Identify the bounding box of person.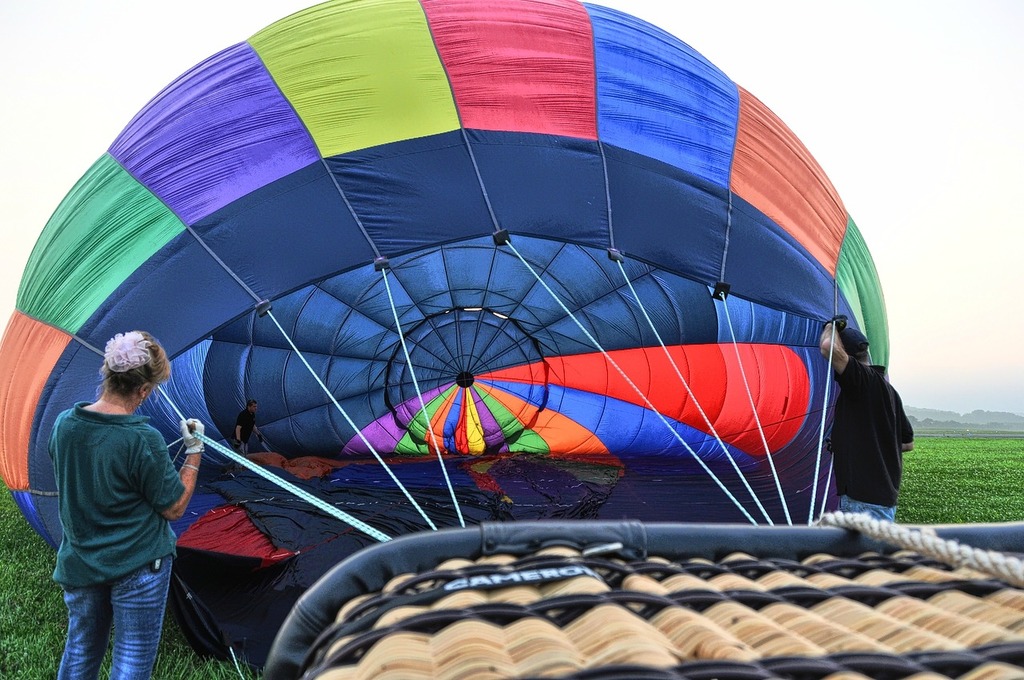
box=[820, 316, 914, 521].
